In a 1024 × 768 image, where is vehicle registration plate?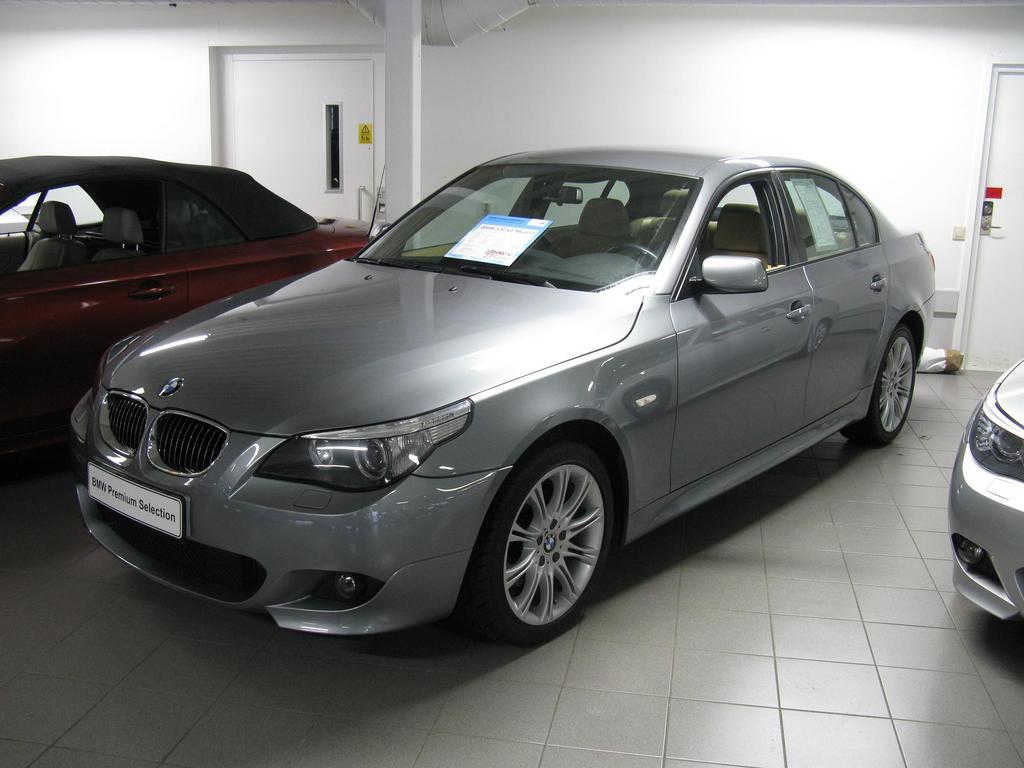
(left=87, top=463, right=179, bottom=540).
